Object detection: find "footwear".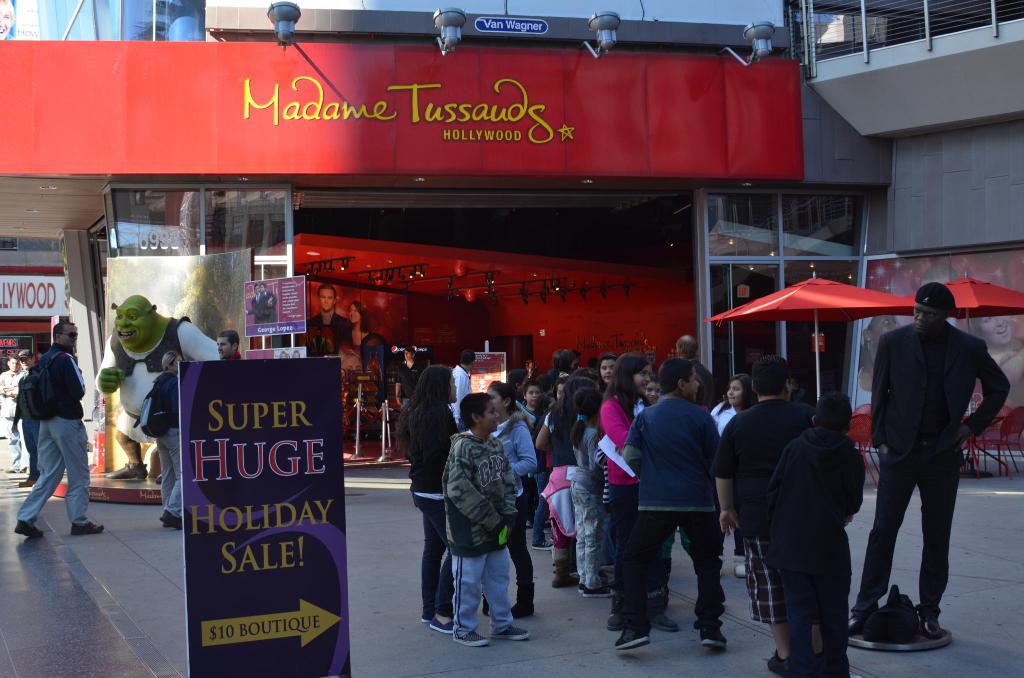
rect(766, 649, 804, 677).
